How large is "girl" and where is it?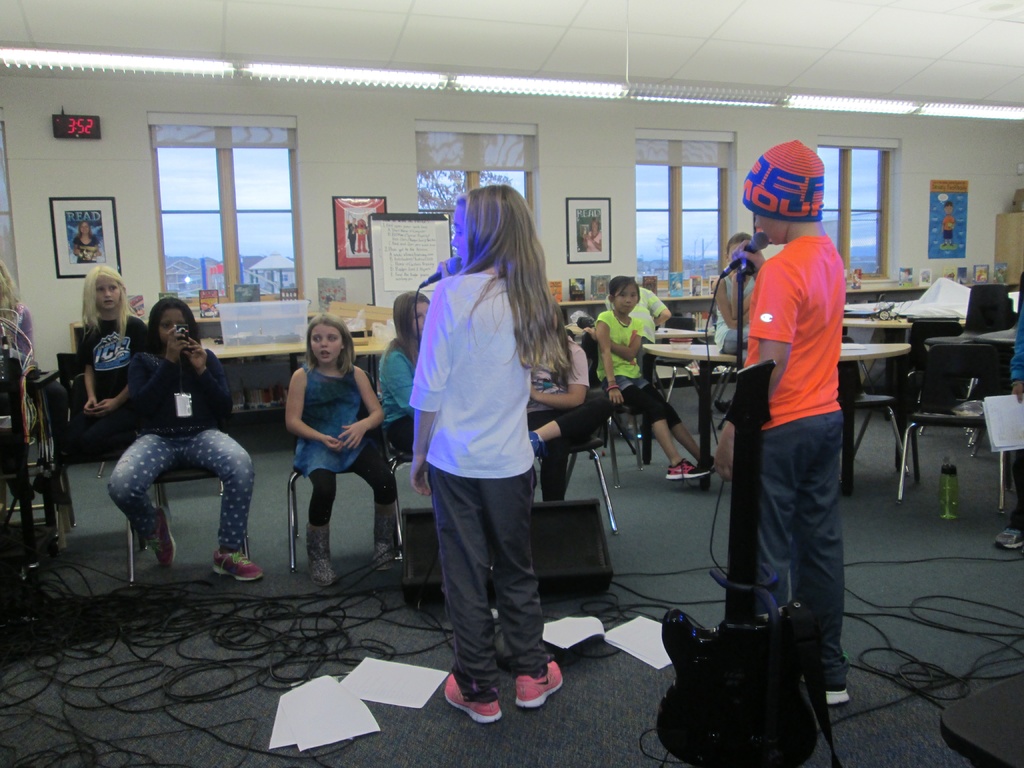
Bounding box: [71,262,149,459].
